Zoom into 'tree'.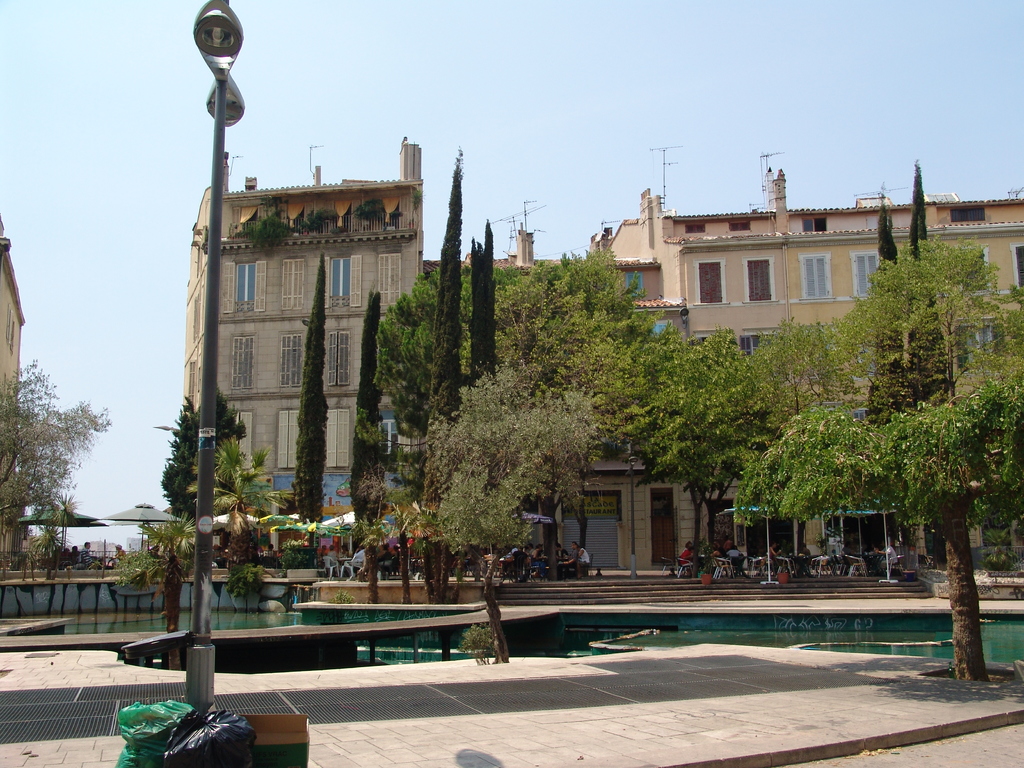
Zoom target: [240, 202, 291, 248].
